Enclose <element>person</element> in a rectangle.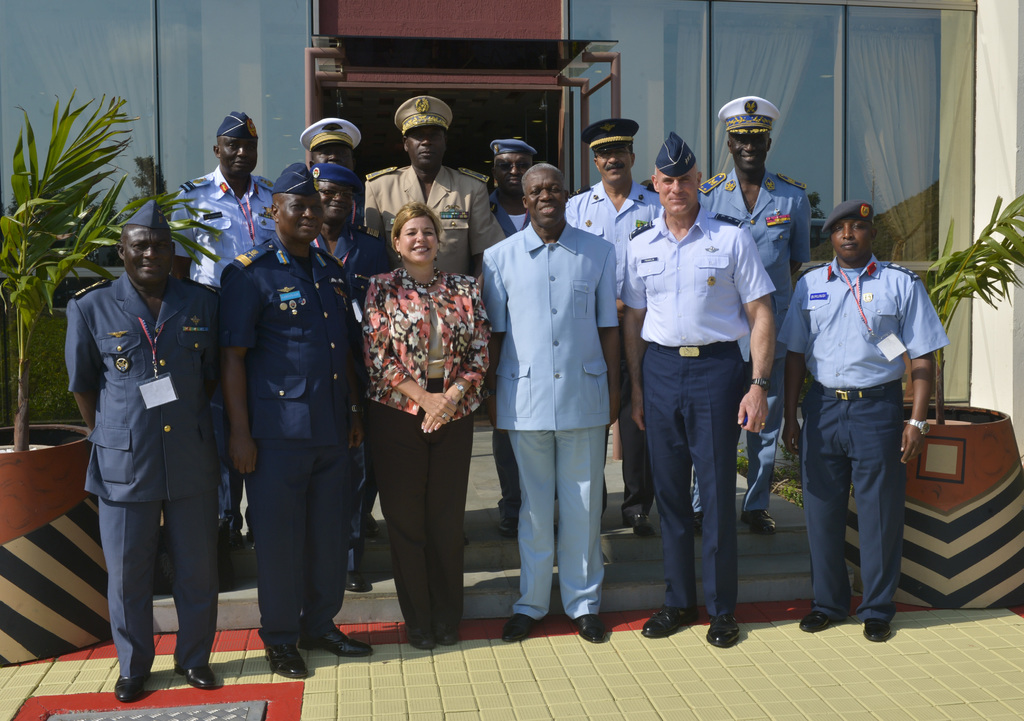
crop(619, 131, 776, 640).
